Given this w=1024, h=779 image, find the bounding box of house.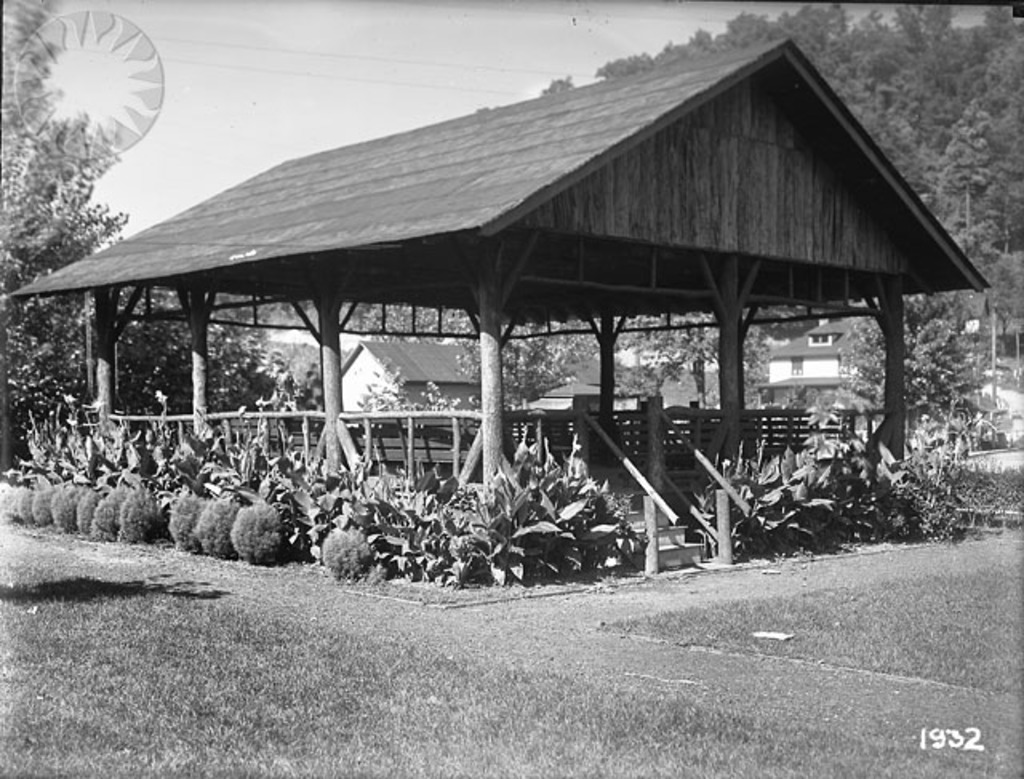
(x1=312, y1=341, x2=510, y2=432).
